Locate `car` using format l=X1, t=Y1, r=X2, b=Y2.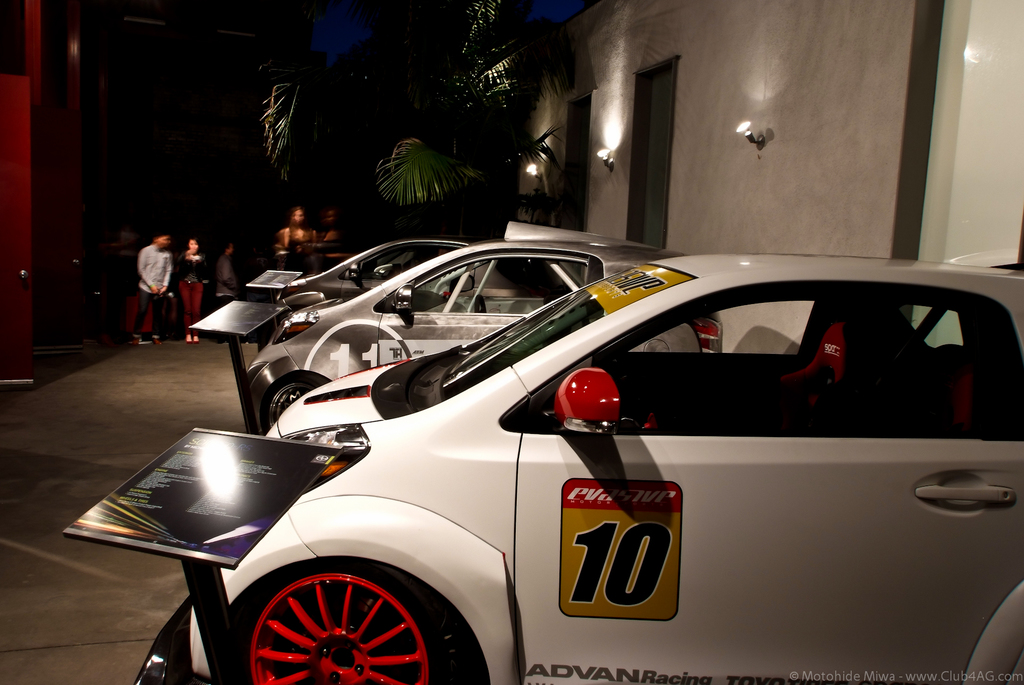
l=64, t=254, r=1023, b=684.
